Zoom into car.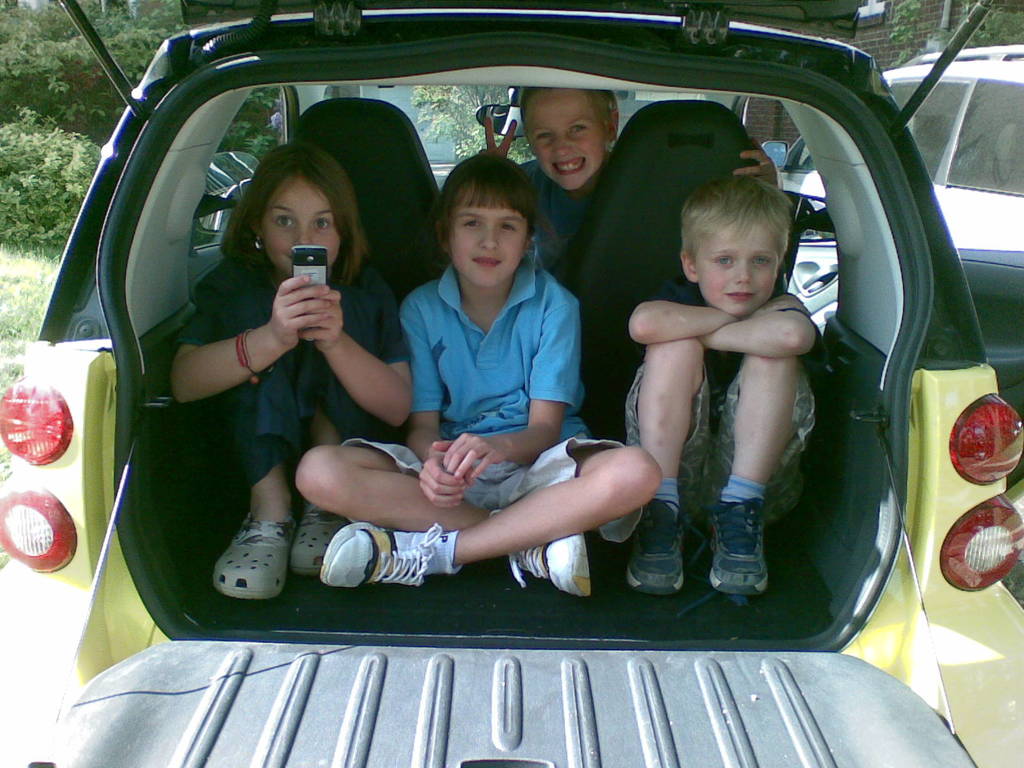
Zoom target: {"x1": 0, "y1": 0, "x2": 1023, "y2": 767}.
